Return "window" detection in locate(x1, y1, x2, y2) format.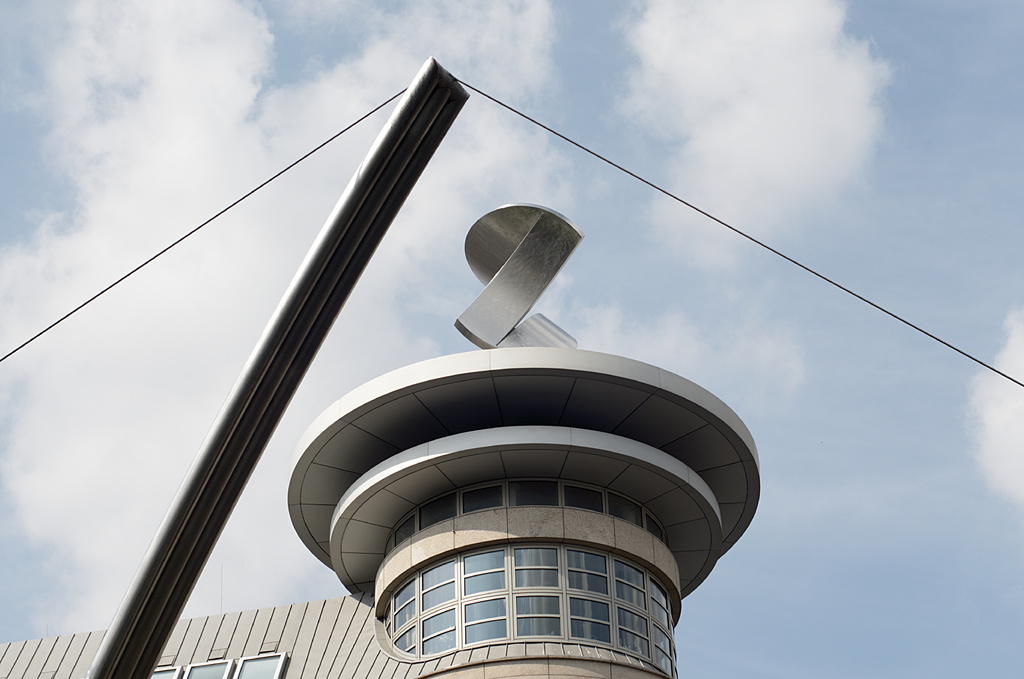
locate(462, 552, 504, 575).
